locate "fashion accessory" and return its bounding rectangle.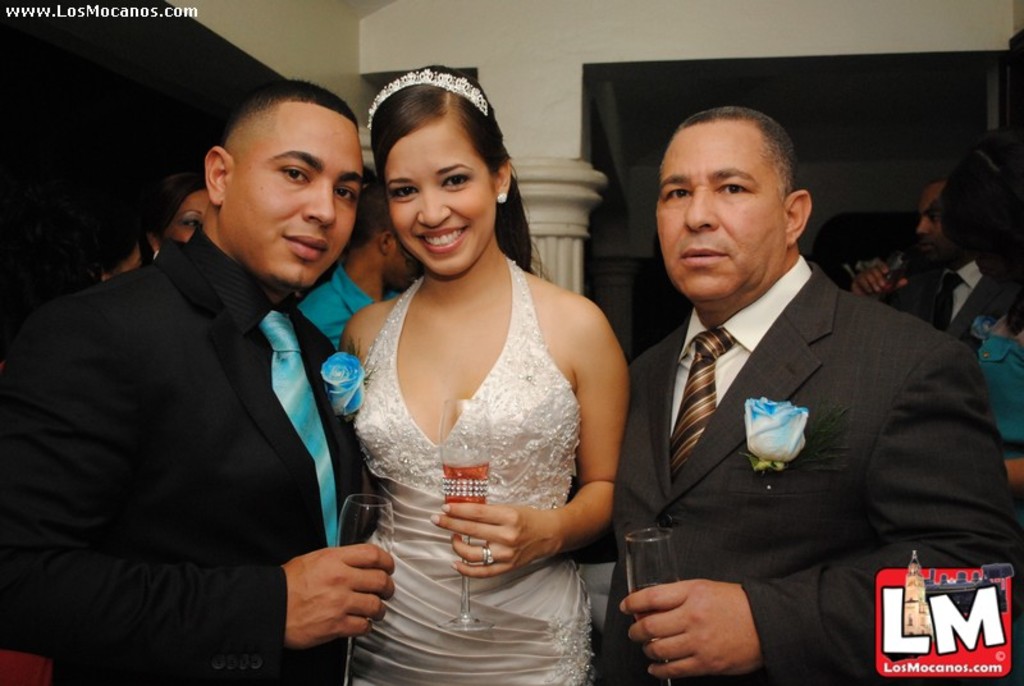
box=[364, 65, 492, 128].
